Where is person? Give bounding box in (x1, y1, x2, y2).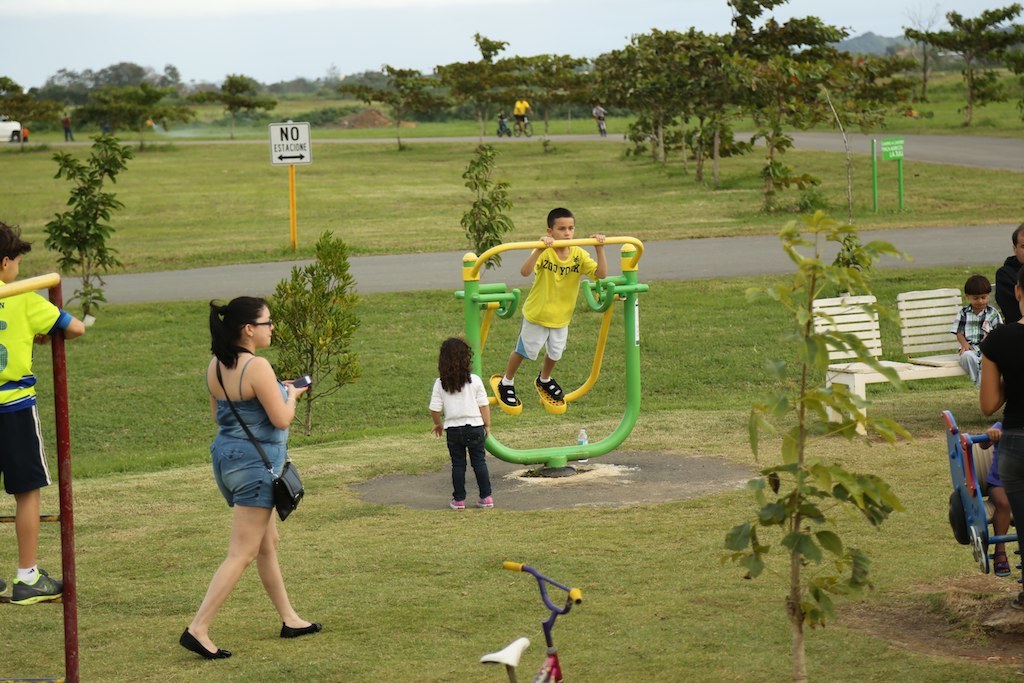
(426, 336, 501, 506).
